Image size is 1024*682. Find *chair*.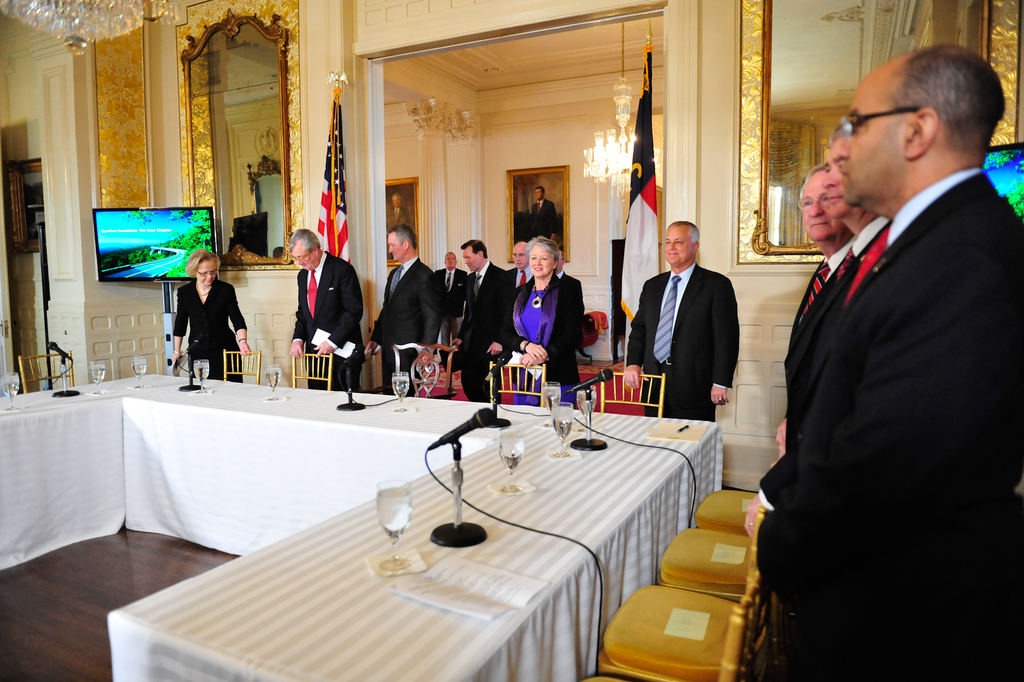
{"left": 13, "top": 347, "right": 76, "bottom": 393}.
